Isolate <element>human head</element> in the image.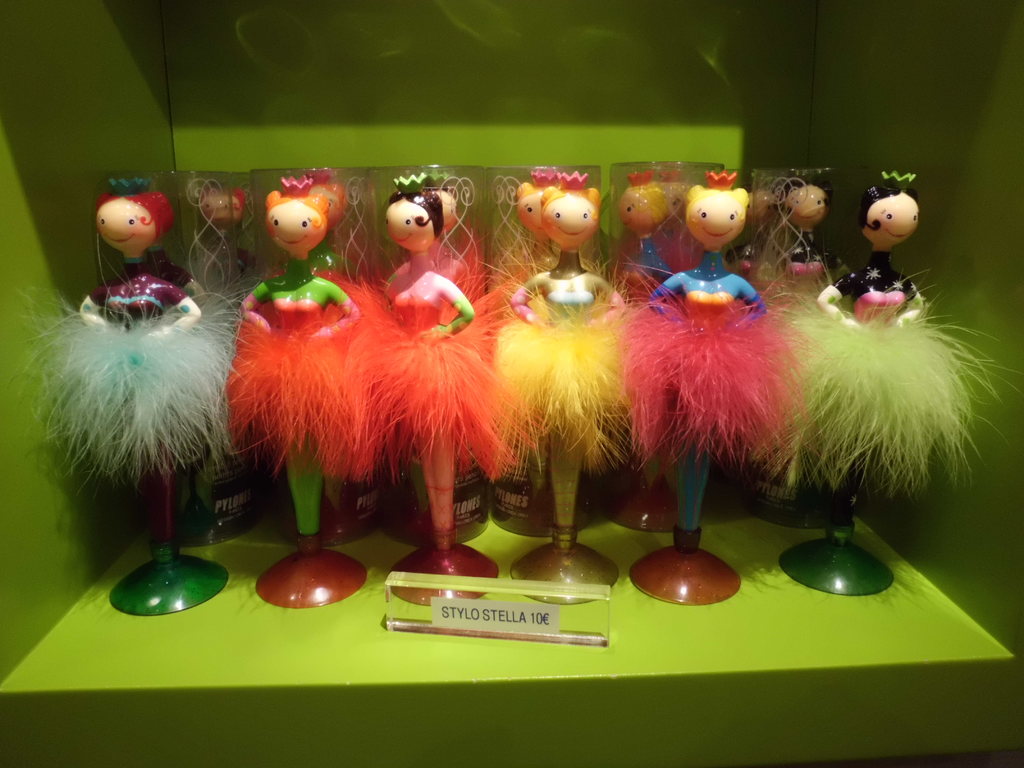
Isolated region: (left=200, top=183, right=242, bottom=227).
